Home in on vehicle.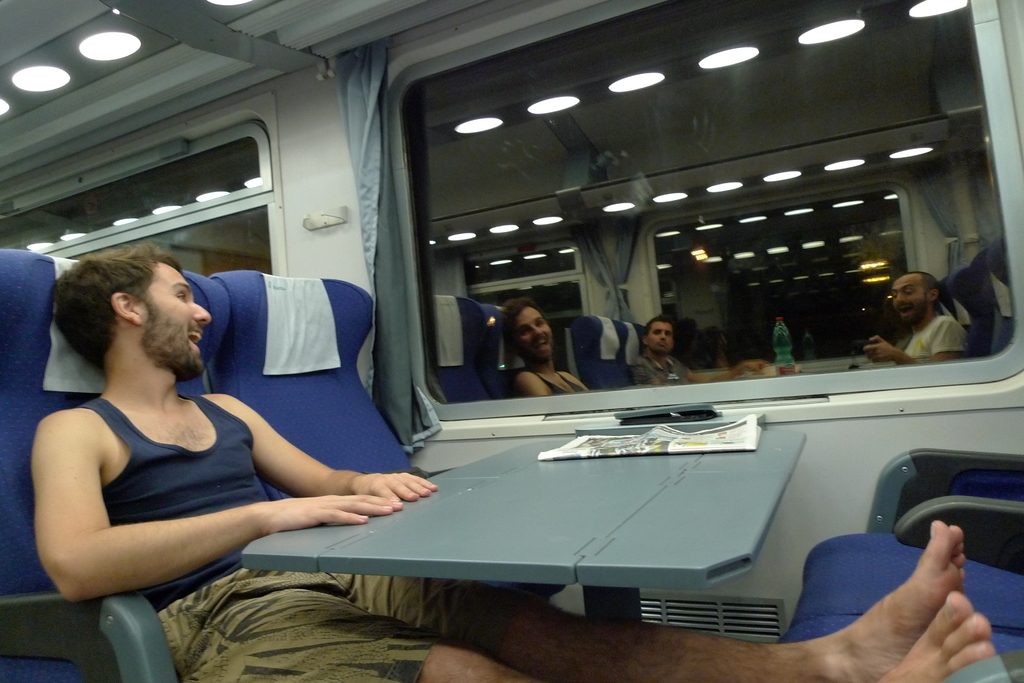
Homed in at [92,0,1023,682].
